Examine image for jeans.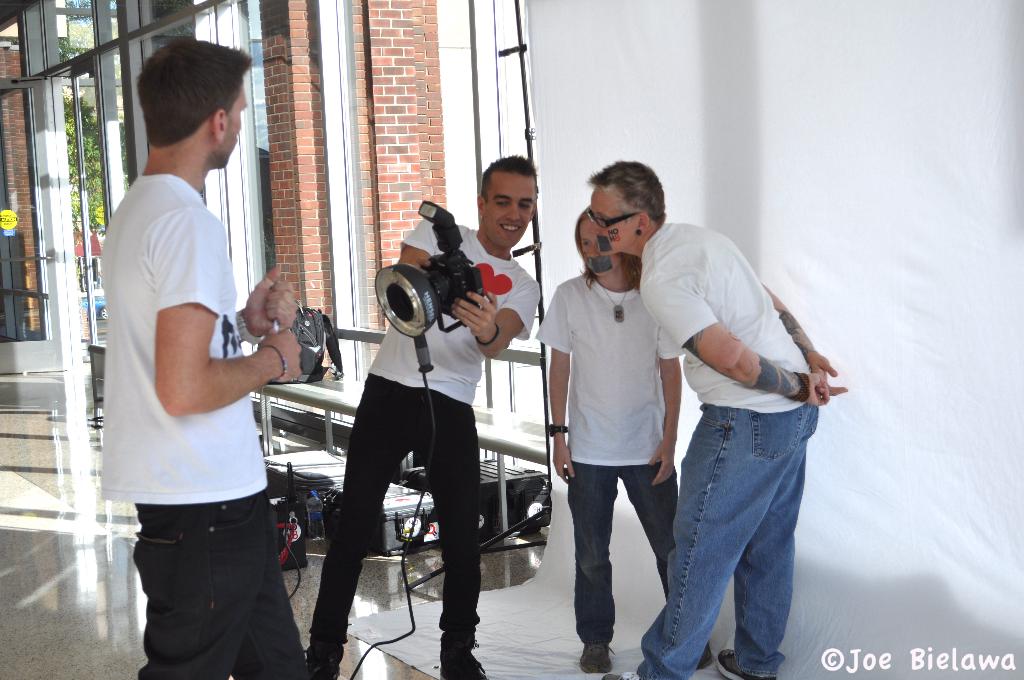
Examination result: <box>651,401,824,677</box>.
